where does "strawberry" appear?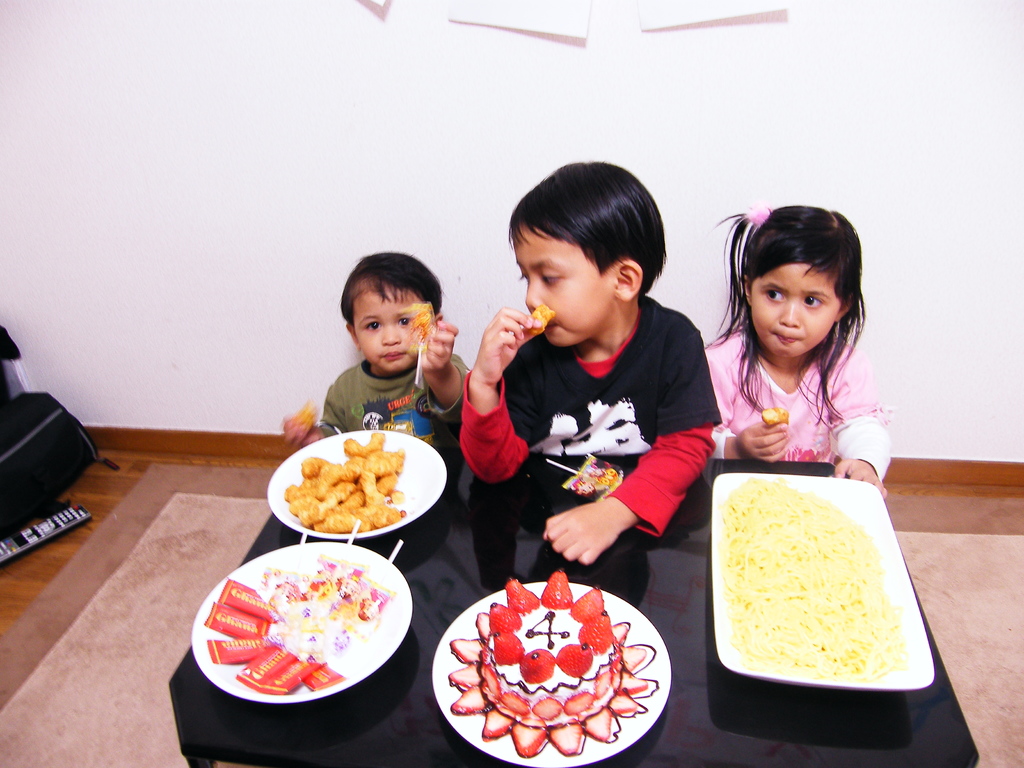
Appears at bbox(556, 643, 596, 675).
